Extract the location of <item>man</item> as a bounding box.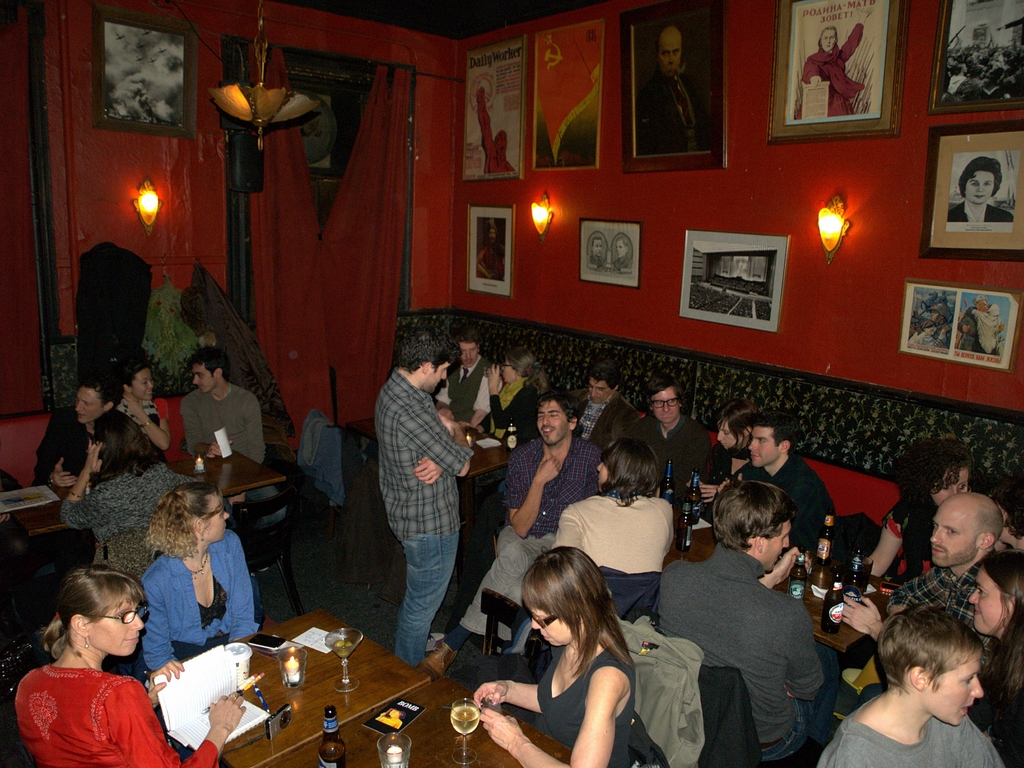
797/8/870/120.
